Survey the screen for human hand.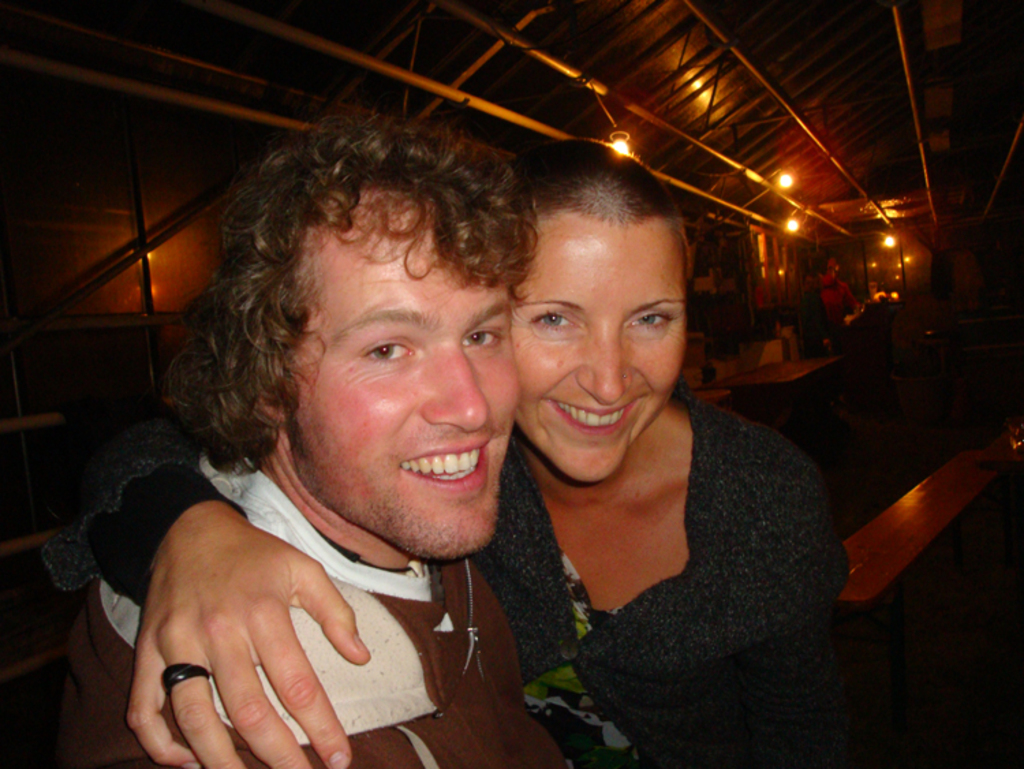
Survey found: select_region(134, 499, 370, 757).
